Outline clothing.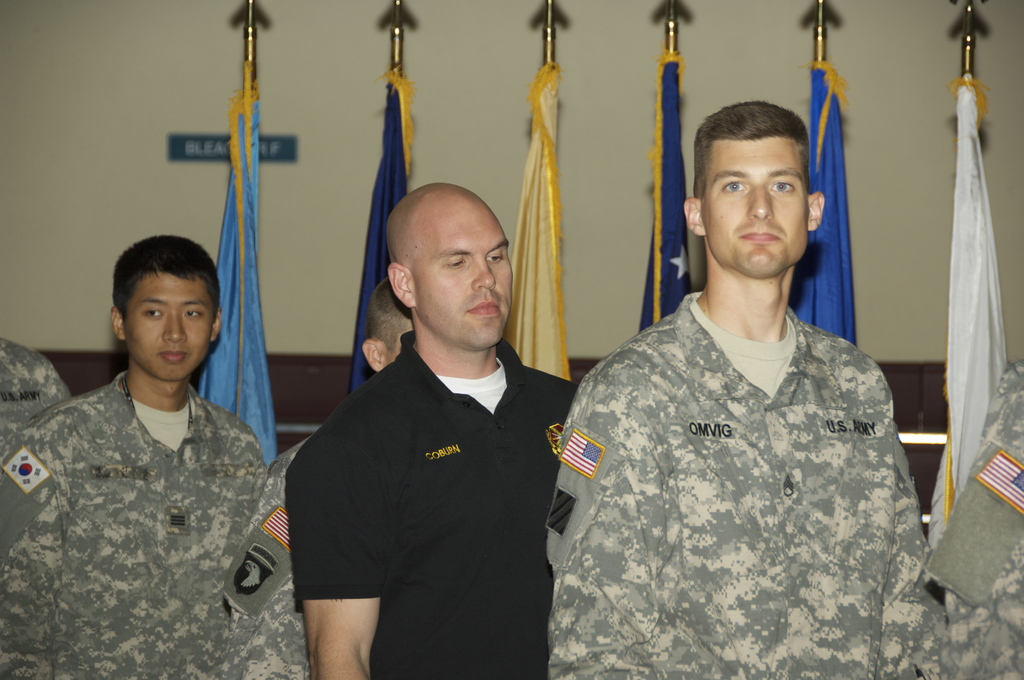
Outline: crop(540, 280, 943, 679).
